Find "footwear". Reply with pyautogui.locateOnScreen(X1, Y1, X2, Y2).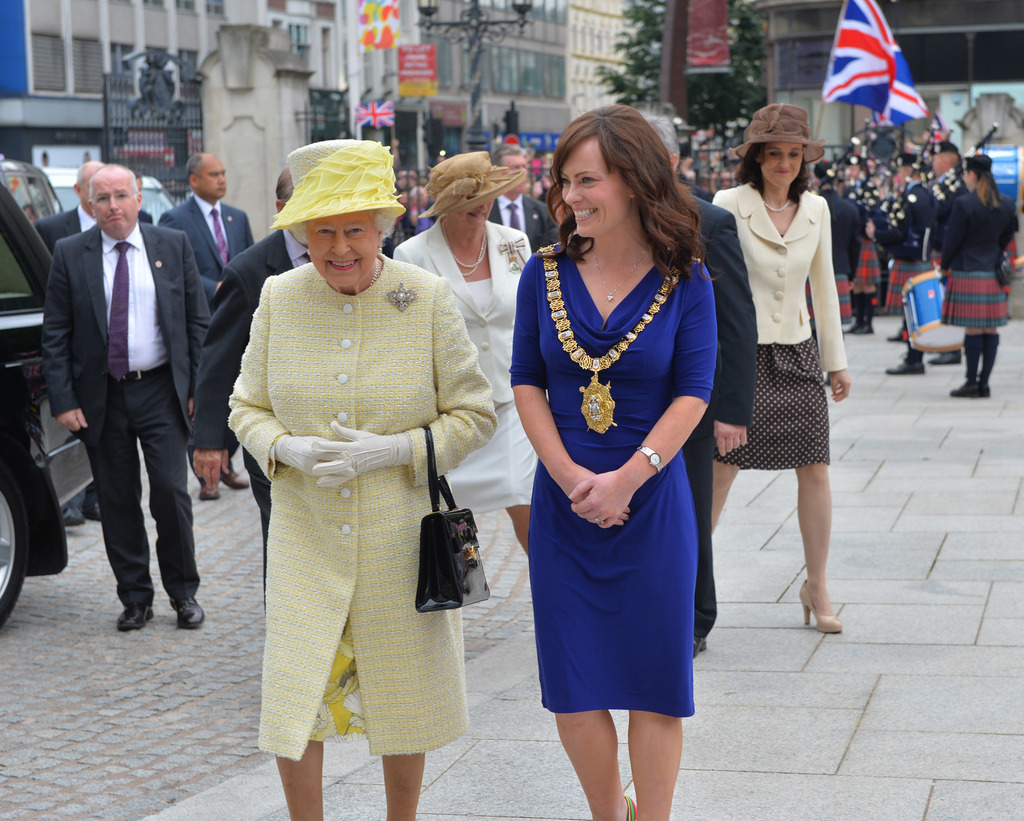
pyautogui.locateOnScreen(218, 443, 248, 491).
